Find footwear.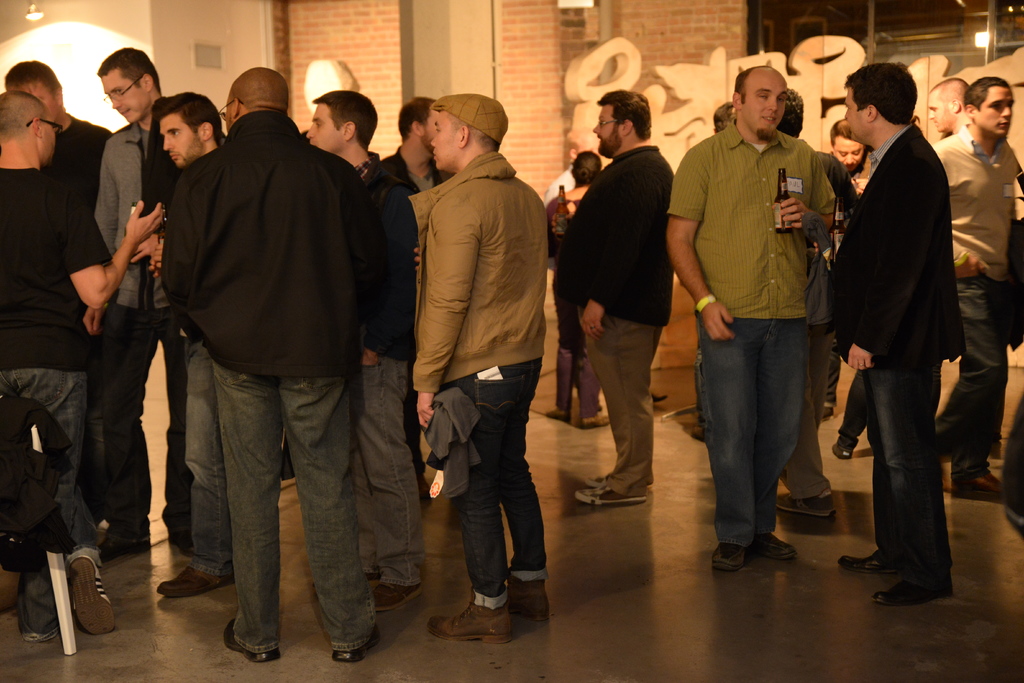
{"x1": 832, "y1": 546, "x2": 911, "y2": 576}.
